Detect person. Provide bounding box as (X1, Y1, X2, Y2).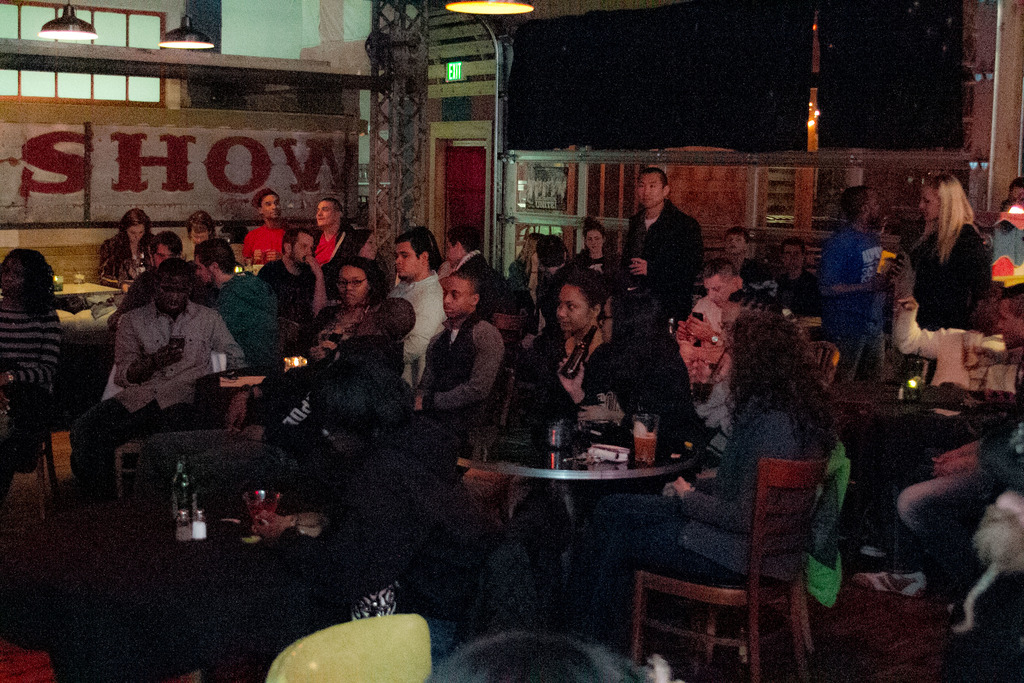
(998, 292, 1023, 406).
